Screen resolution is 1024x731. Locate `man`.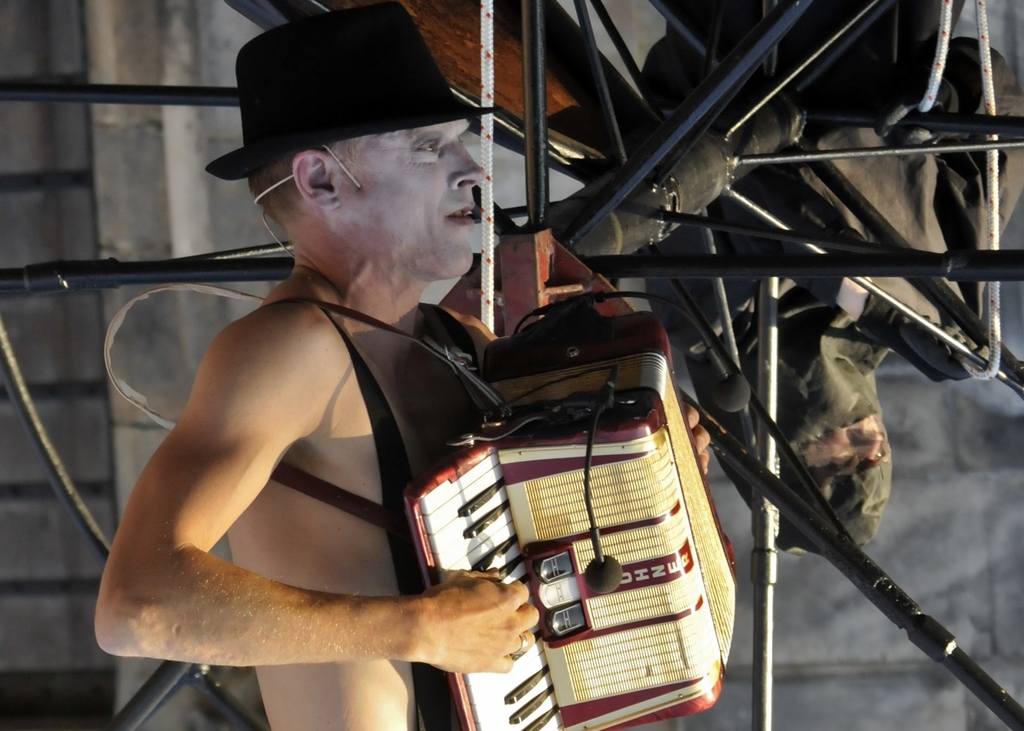
[111, 59, 736, 720].
